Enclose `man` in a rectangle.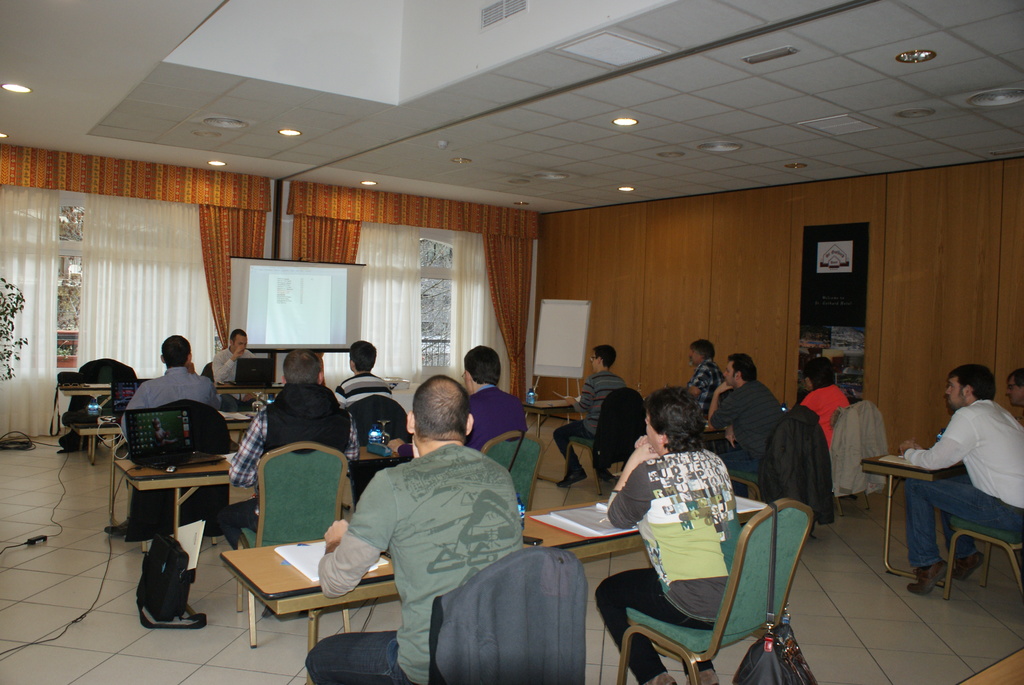
select_region(684, 339, 728, 399).
